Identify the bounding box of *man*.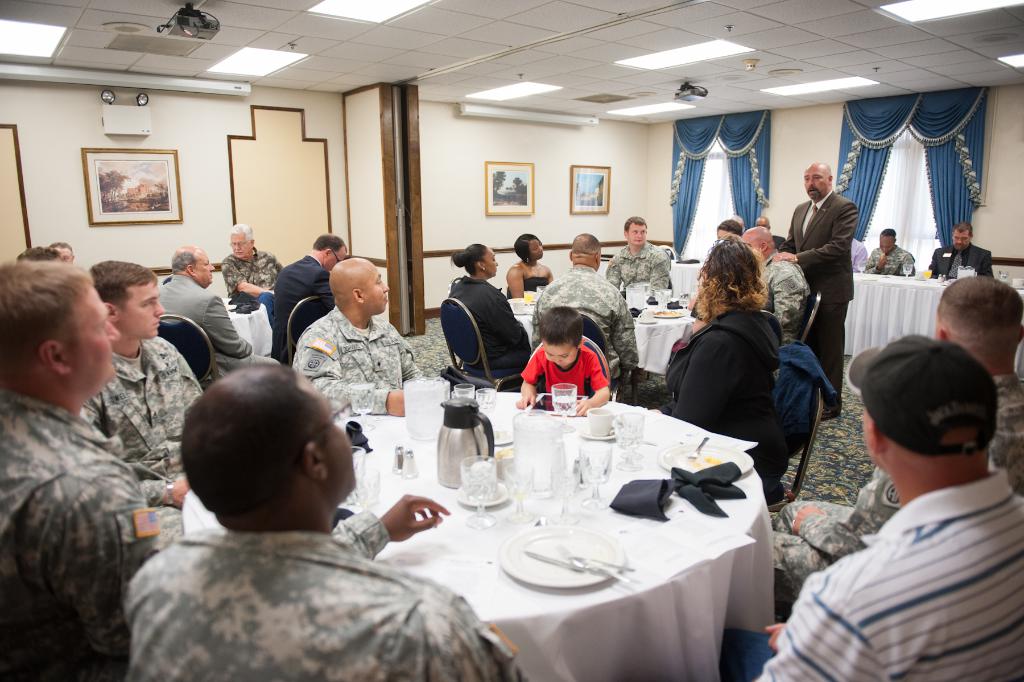
(118,360,531,681).
